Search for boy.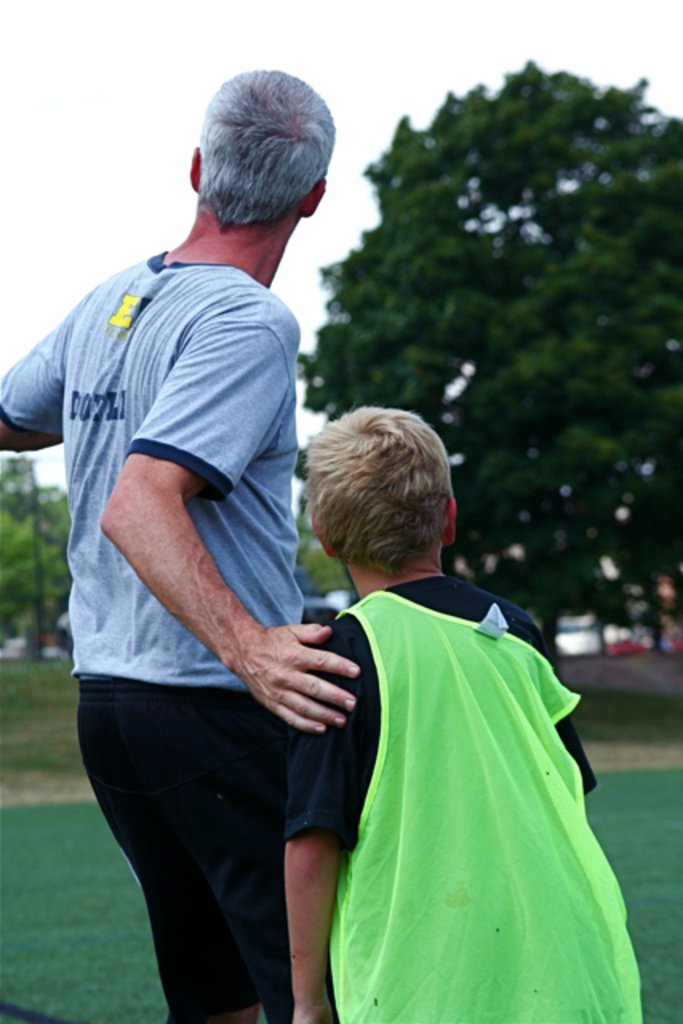
Found at Rect(296, 406, 672, 1022).
